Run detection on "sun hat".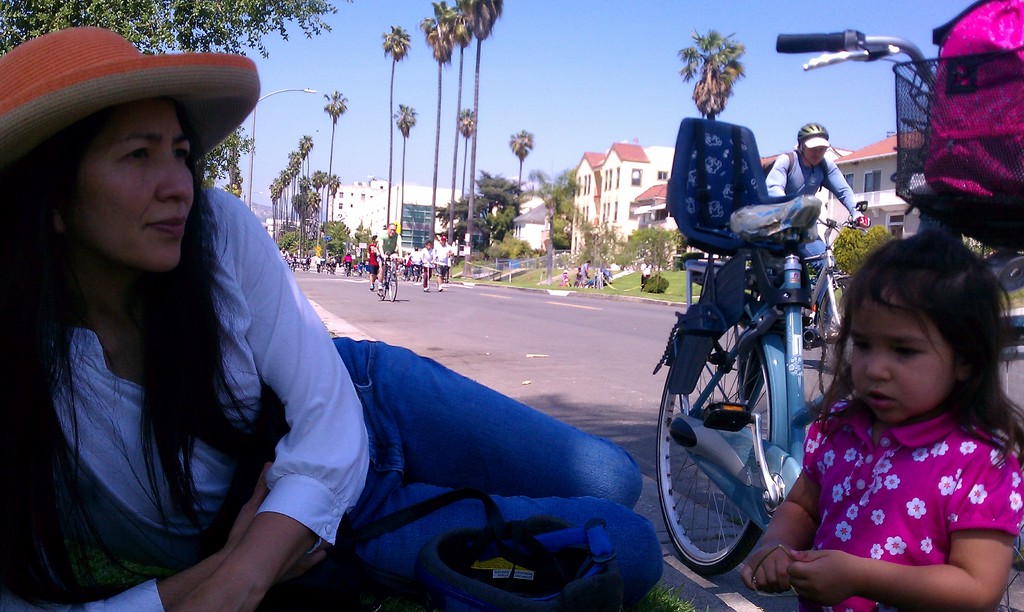
Result: region(0, 25, 263, 172).
